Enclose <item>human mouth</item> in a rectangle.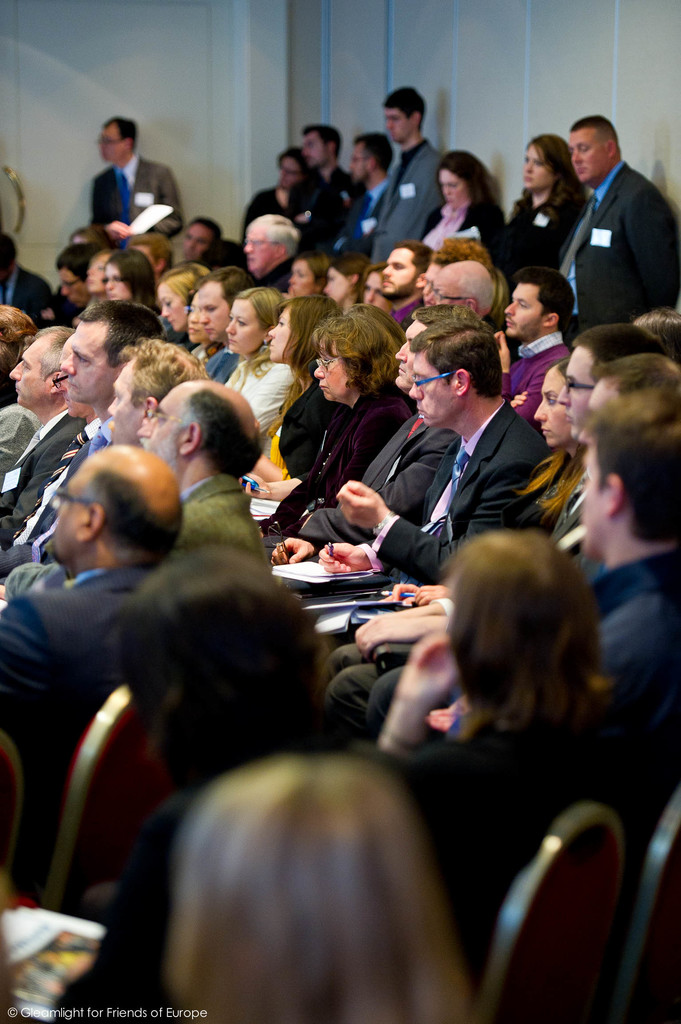
pyautogui.locateOnScreen(445, 198, 454, 205).
